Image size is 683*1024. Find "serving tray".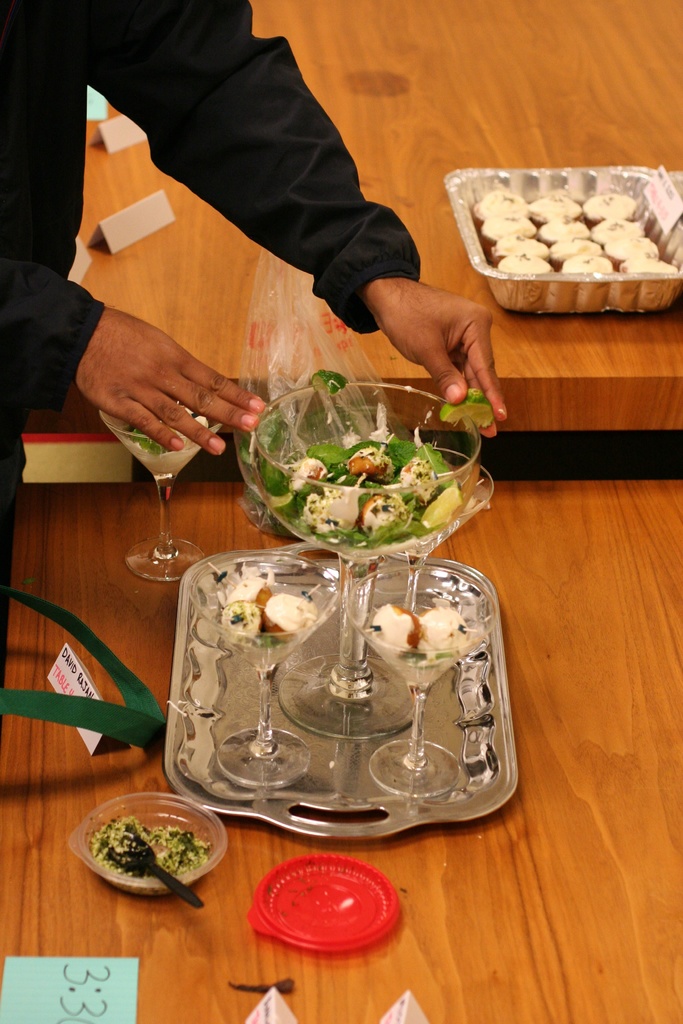
154:531:525:857.
